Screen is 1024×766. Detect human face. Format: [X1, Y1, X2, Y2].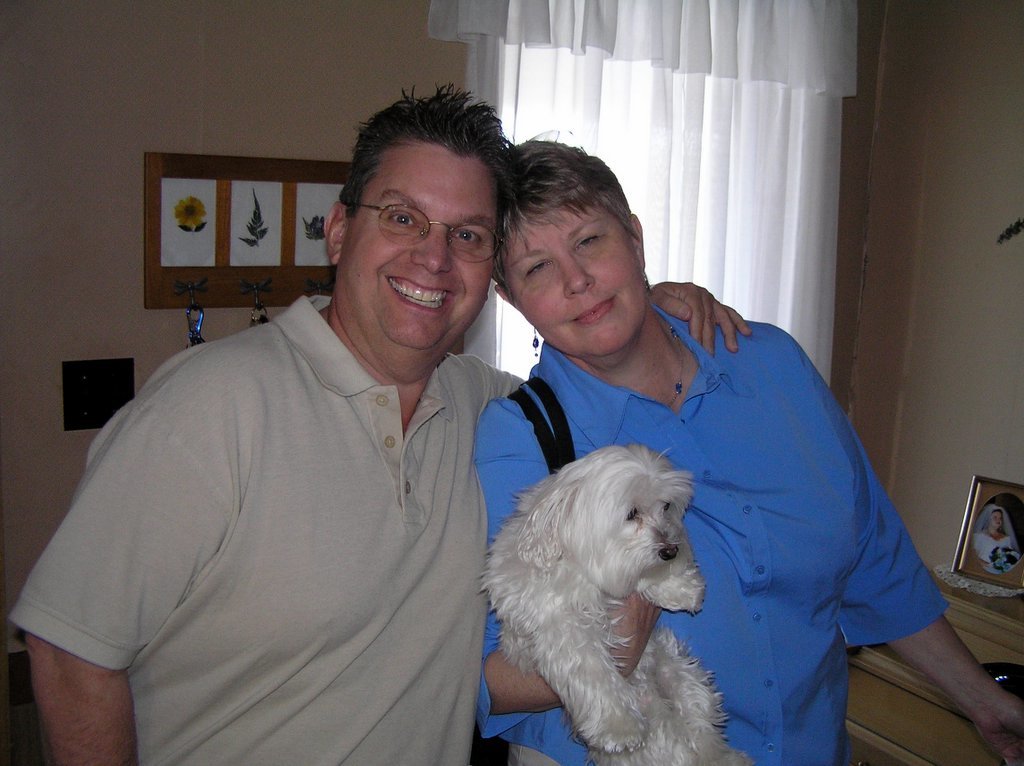
[340, 143, 497, 356].
